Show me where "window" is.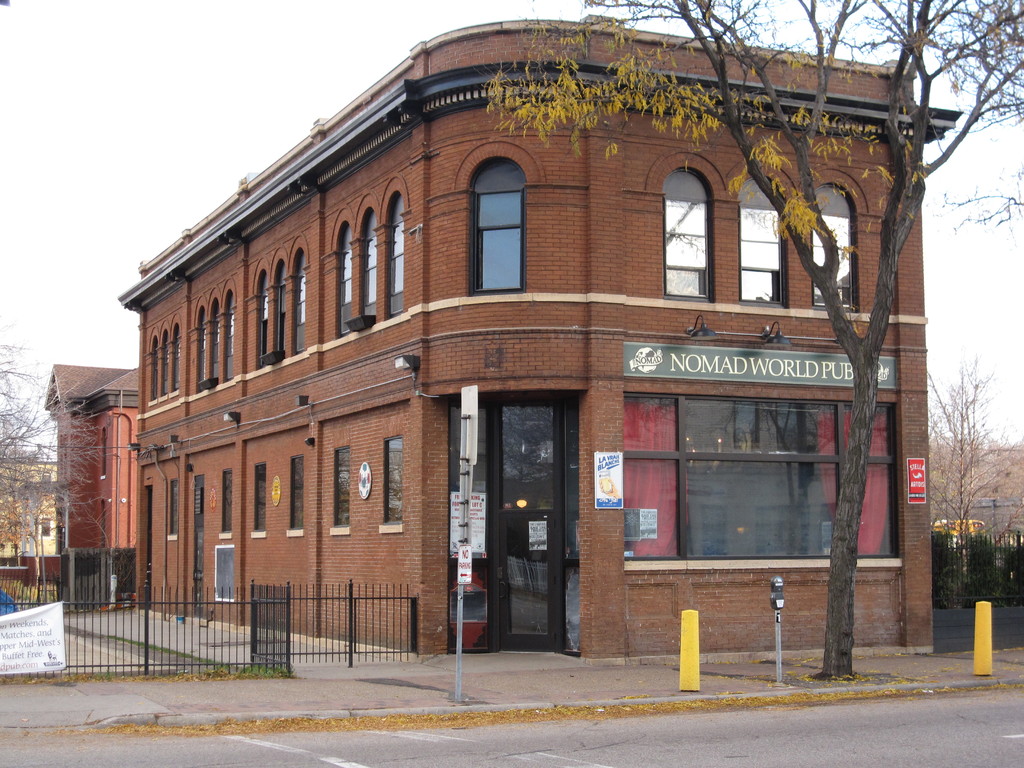
"window" is at <region>467, 161, 522, 291</region>.
